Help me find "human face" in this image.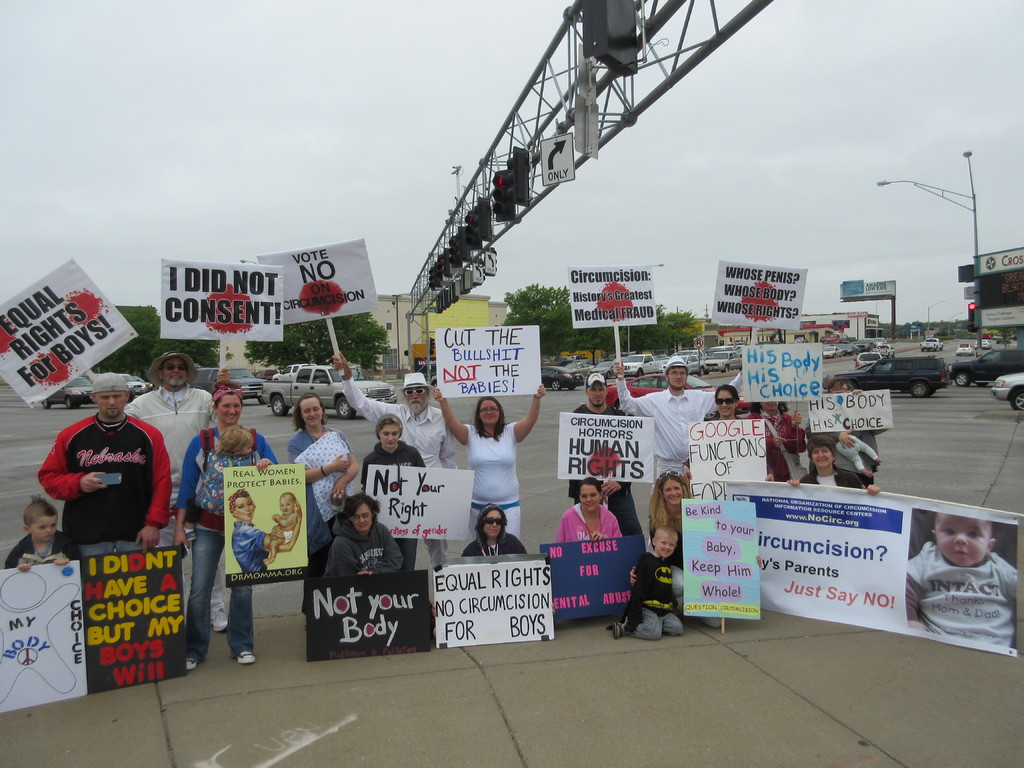
Found it: BBox(587, 384, 605, 408).
